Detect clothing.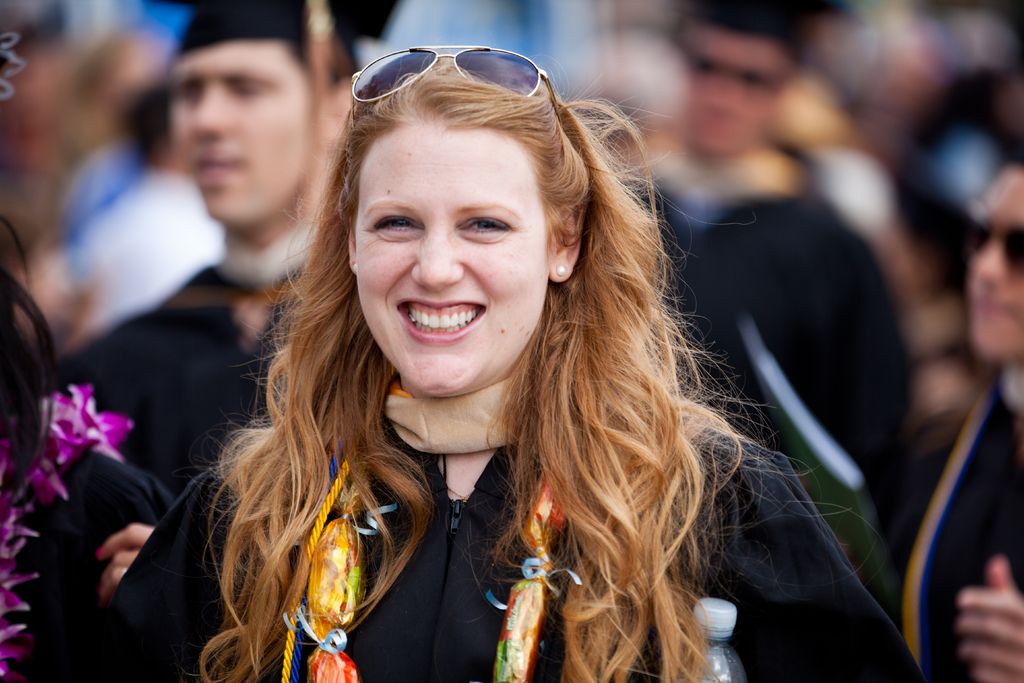
Detected at bbox=(876, 384, 1023, 682).
